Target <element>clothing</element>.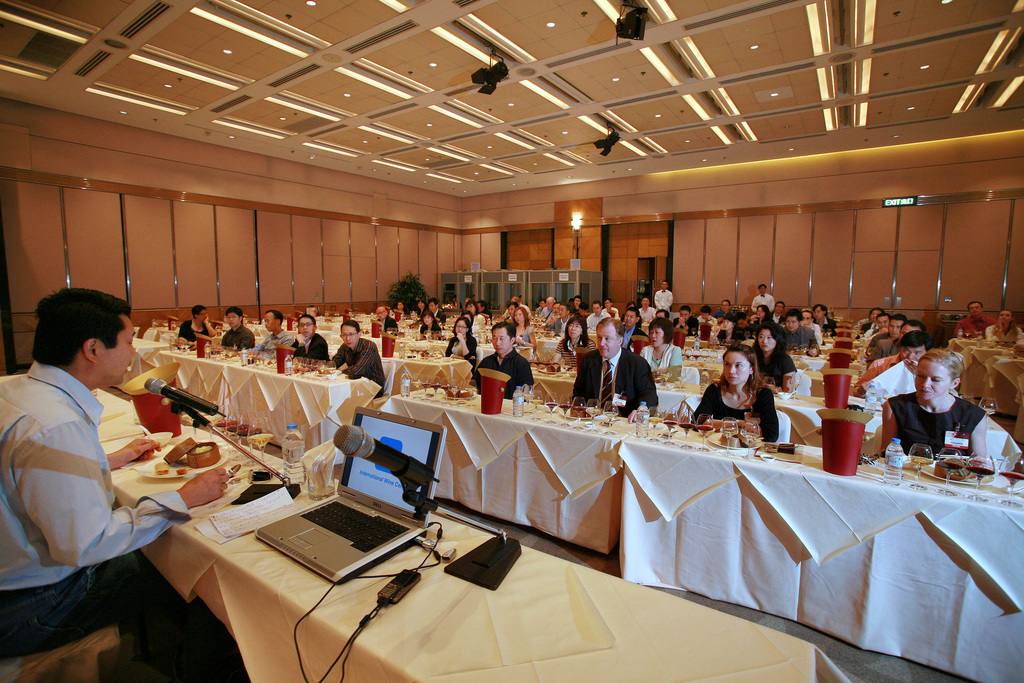
Target region: locate(393, 307, 406, 322).
